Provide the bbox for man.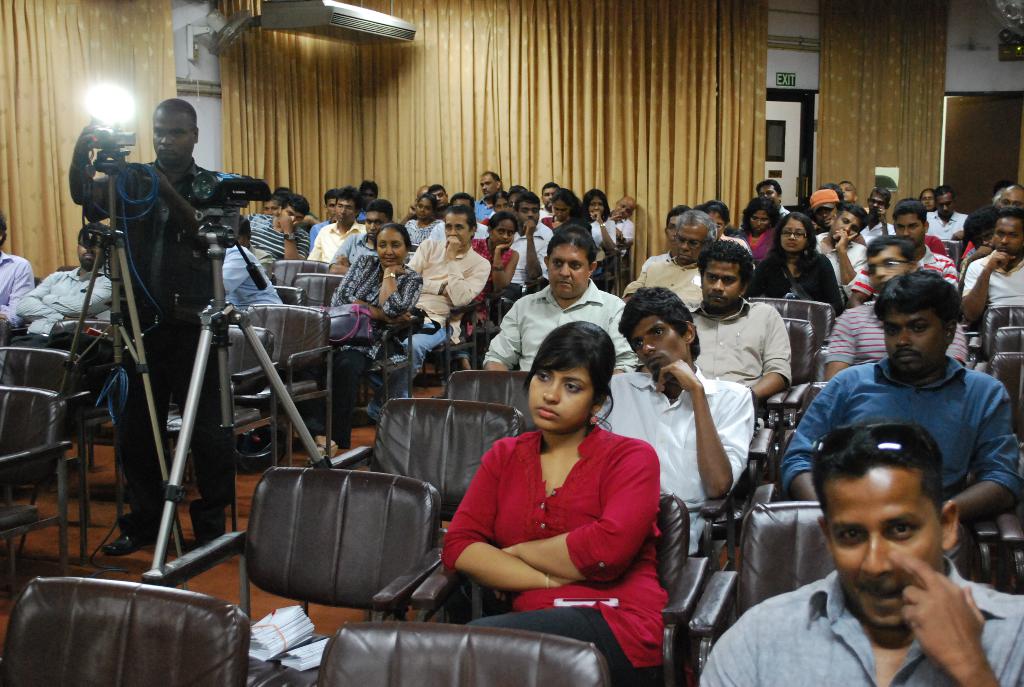
box(813, 201, 867, 307).
